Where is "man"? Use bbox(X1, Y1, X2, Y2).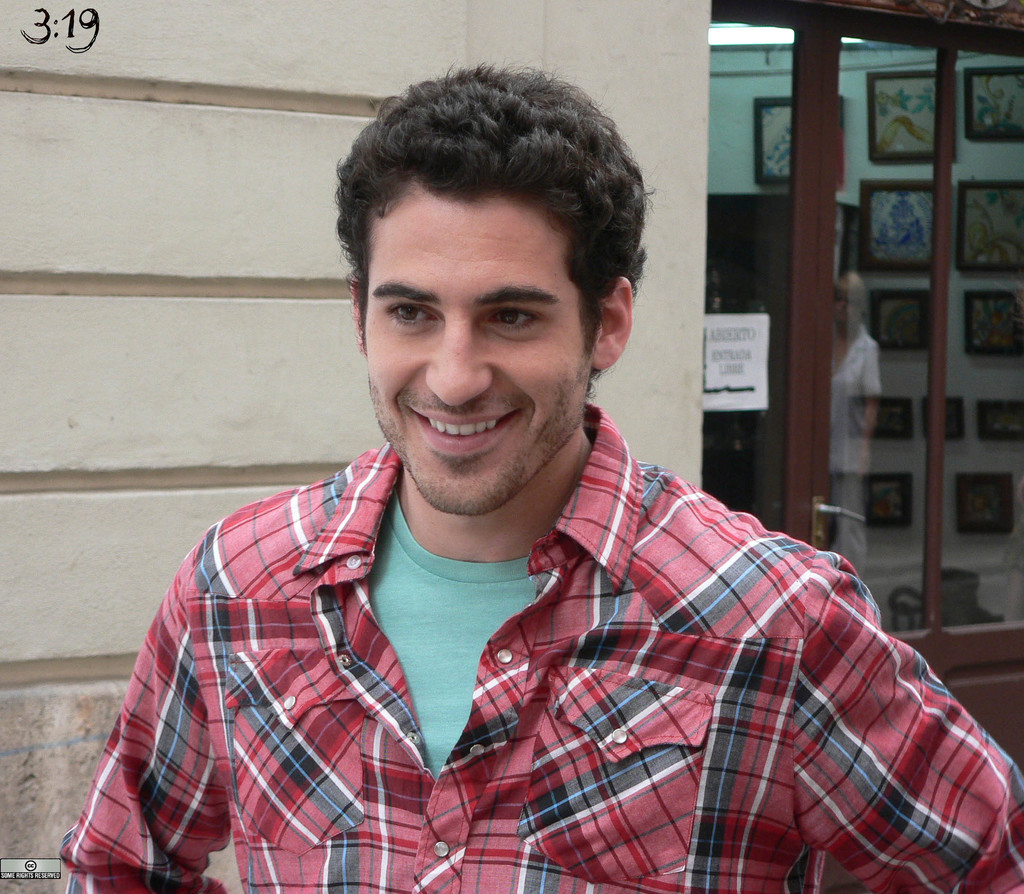
bbox(57, 65, 1023, 893).
